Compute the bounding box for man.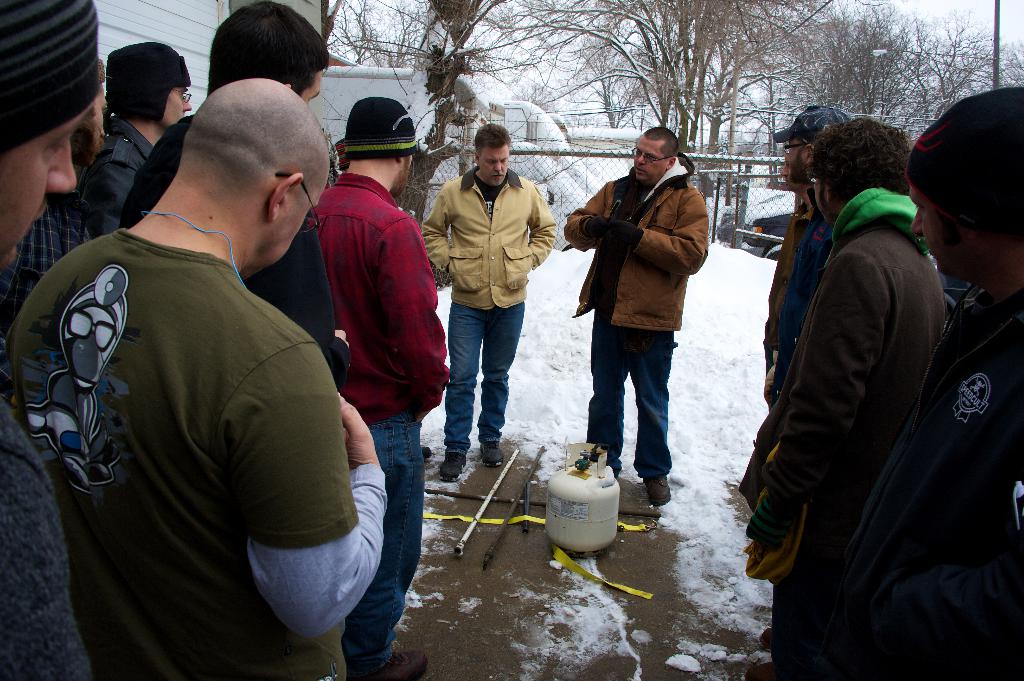
(x1=806, y1=90, x2=1023, y2=680).
